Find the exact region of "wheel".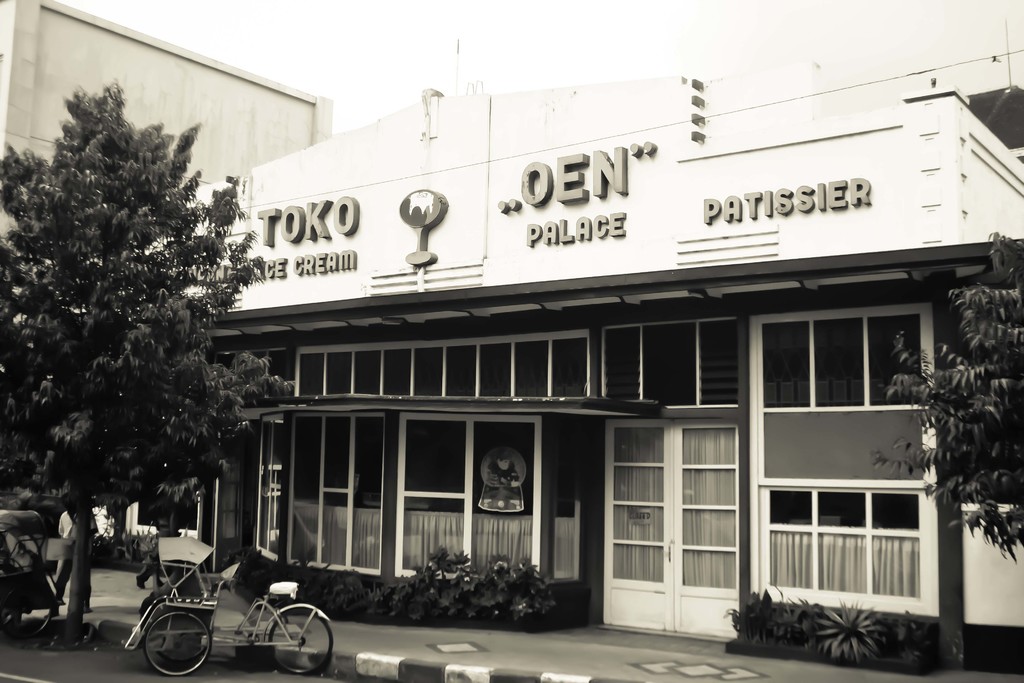
Exact region: crop(142, 611, 211, 677).
